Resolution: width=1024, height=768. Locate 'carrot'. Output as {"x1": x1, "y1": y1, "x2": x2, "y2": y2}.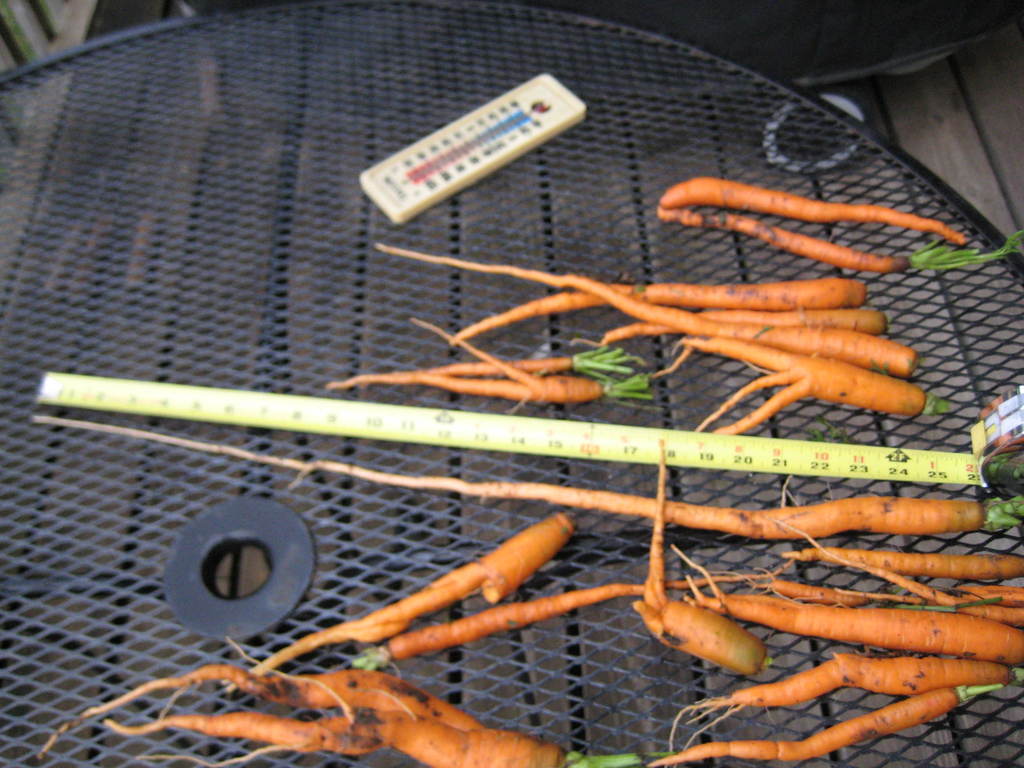
{"x1": 375, "y1": 240, "x2": 922, "y2": 379}.
